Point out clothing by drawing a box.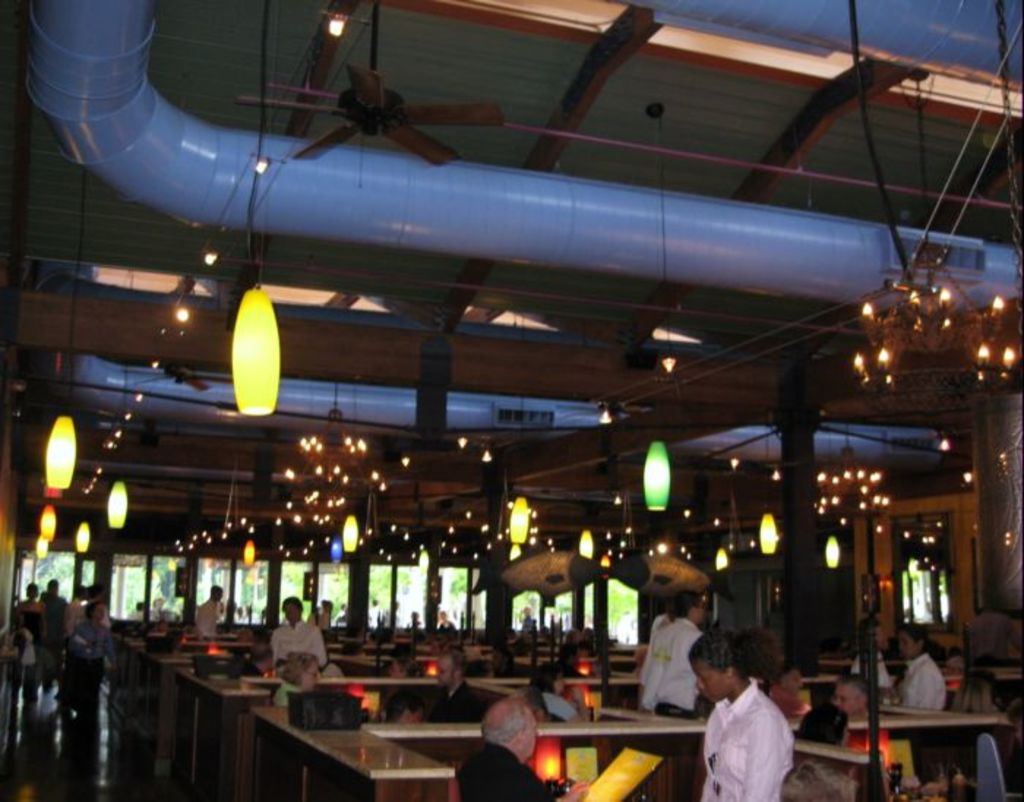
(left=47, top=590, right=63, bottom=673).
